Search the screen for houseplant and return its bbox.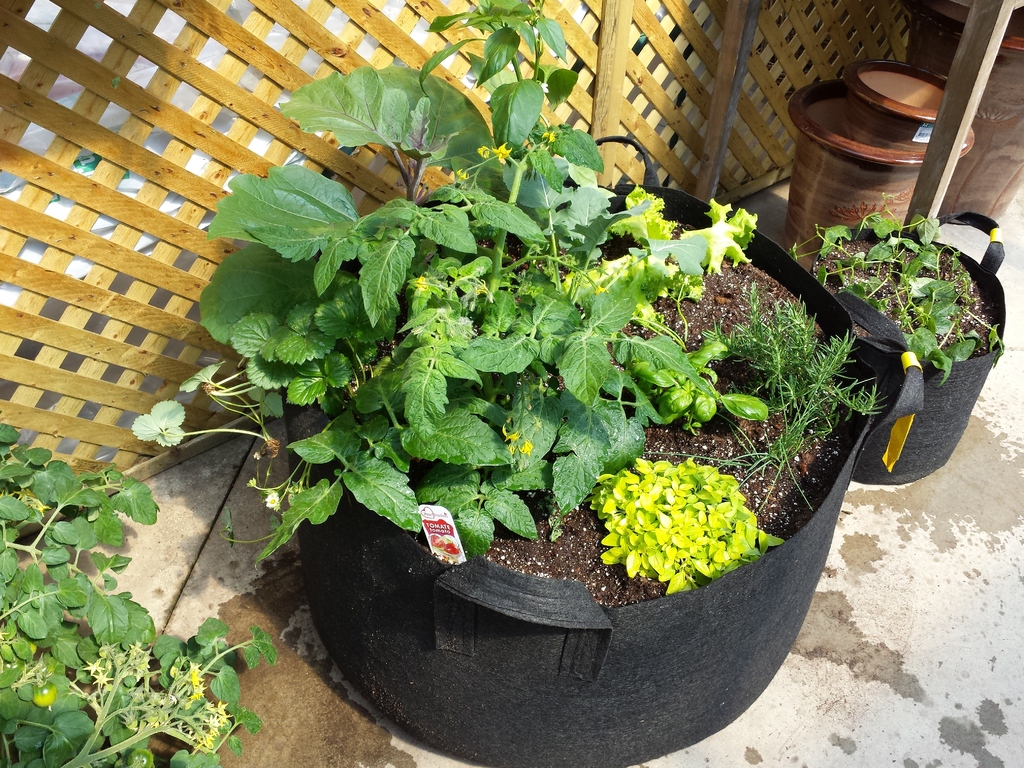
Found: crop(0, 417, 282, 767).
